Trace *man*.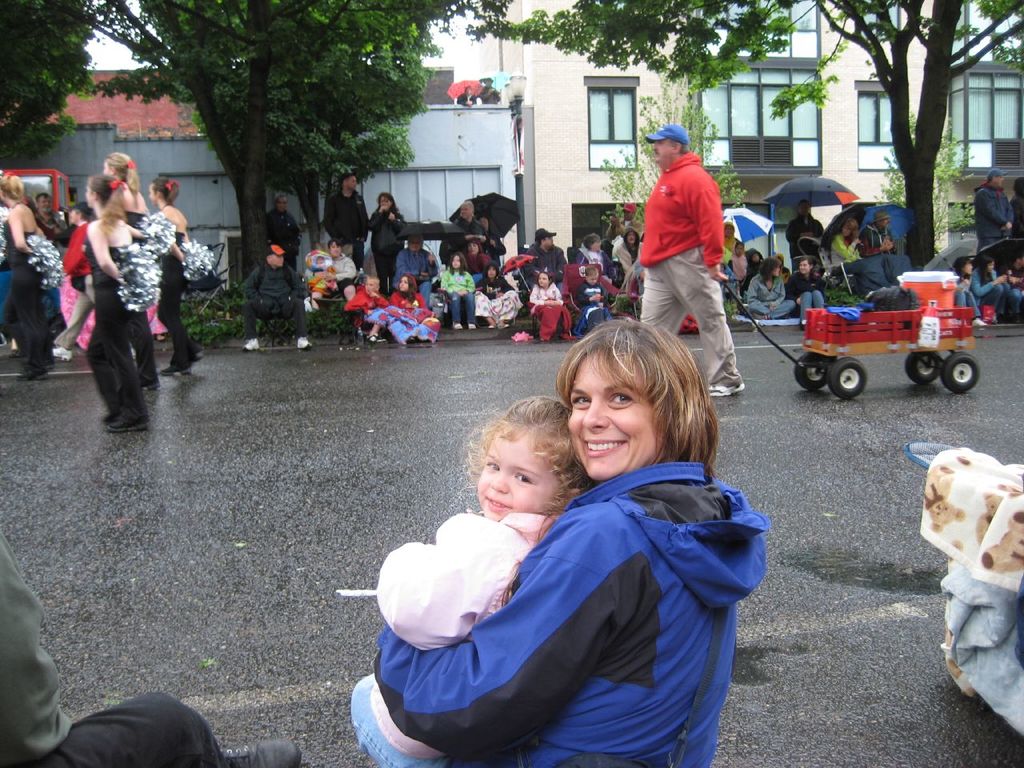
Traced to locate(391, 230, 437, 301).
